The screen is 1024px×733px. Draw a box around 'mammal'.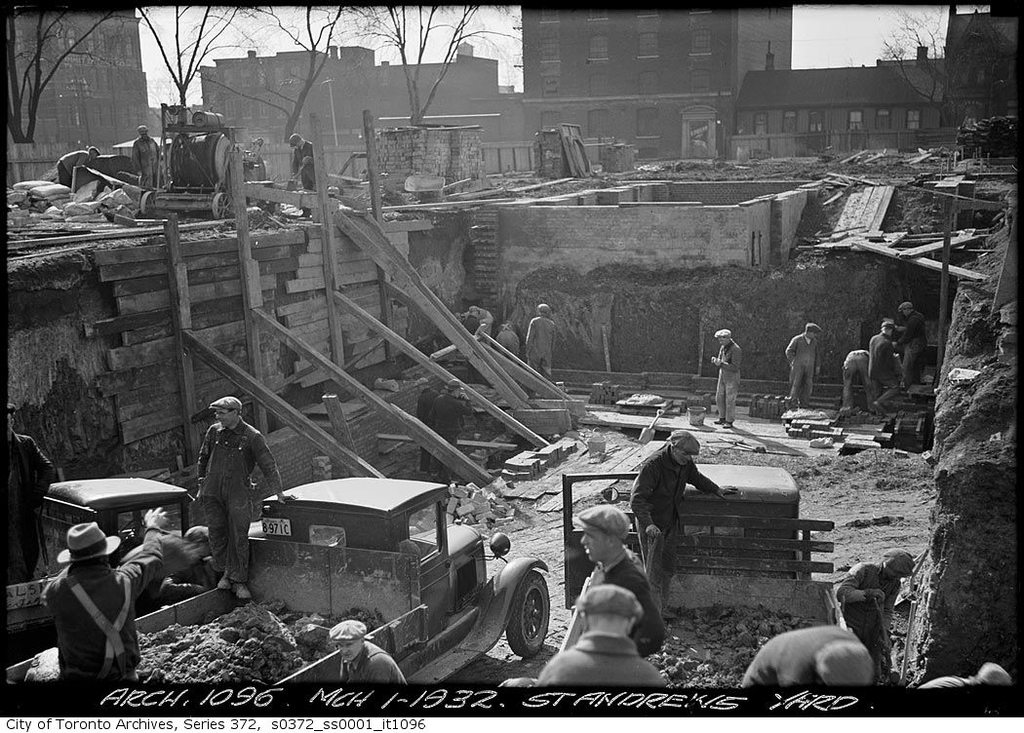
bbox=[894, 301, 926, 392].
